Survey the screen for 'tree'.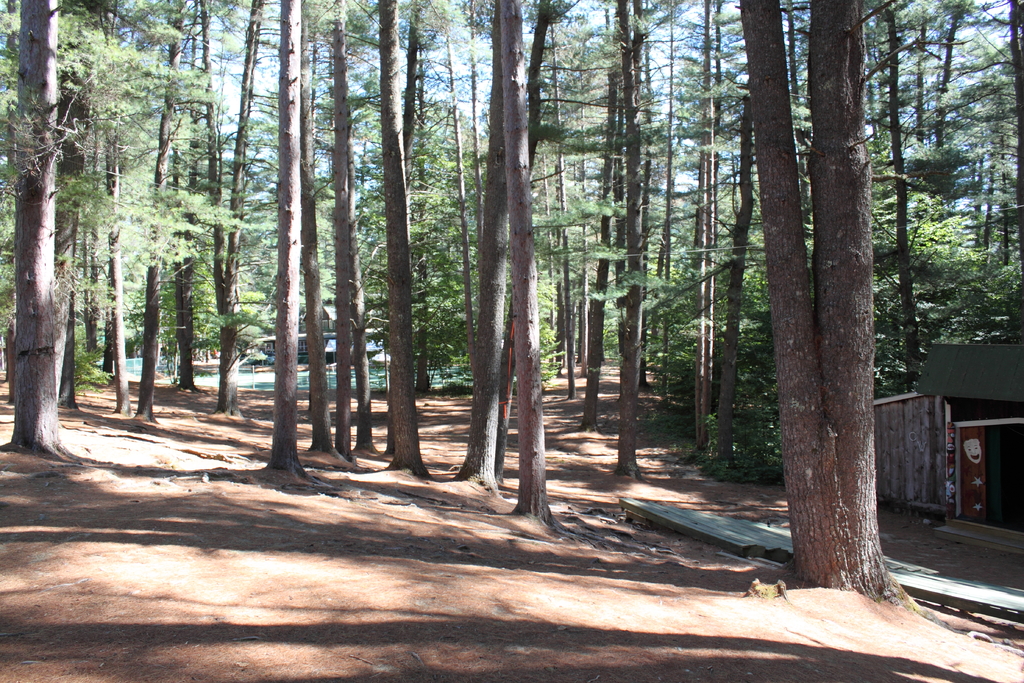
Survey found: x1=236 y1=0 x2=335 y2=504.
